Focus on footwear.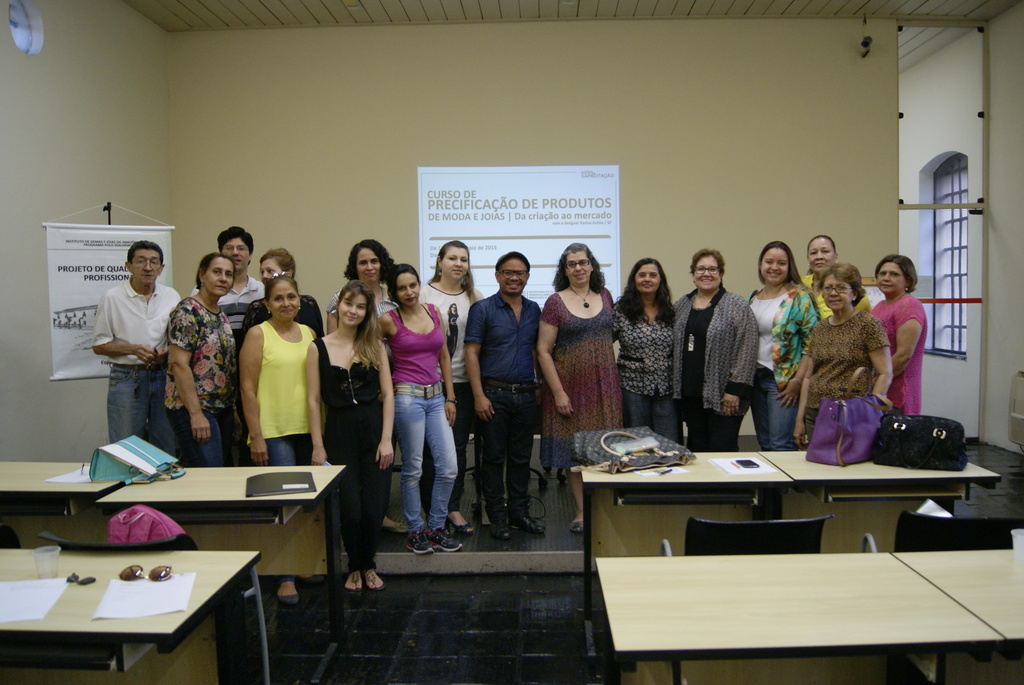
Focused at select_region(493, 519, 517, 540).
